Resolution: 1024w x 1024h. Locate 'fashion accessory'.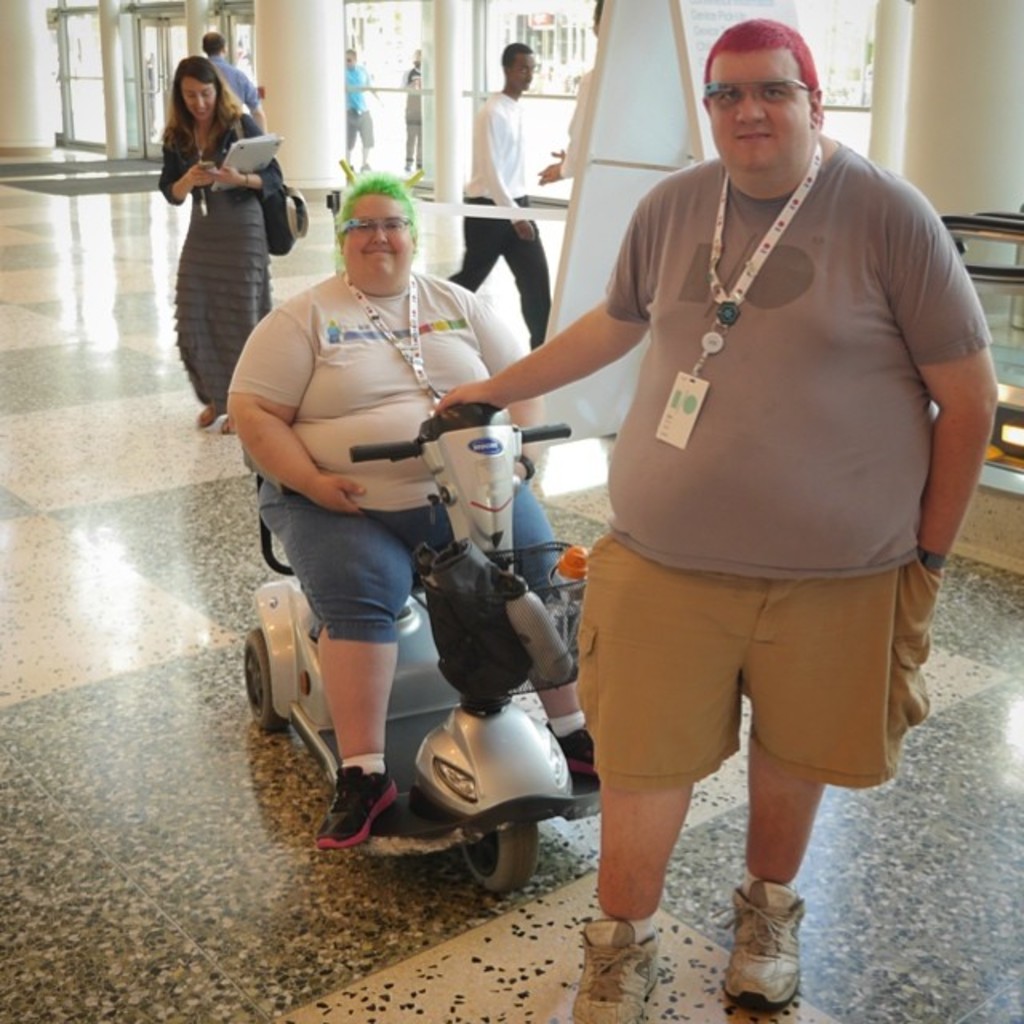
box=[344, 750, 384, 773].
